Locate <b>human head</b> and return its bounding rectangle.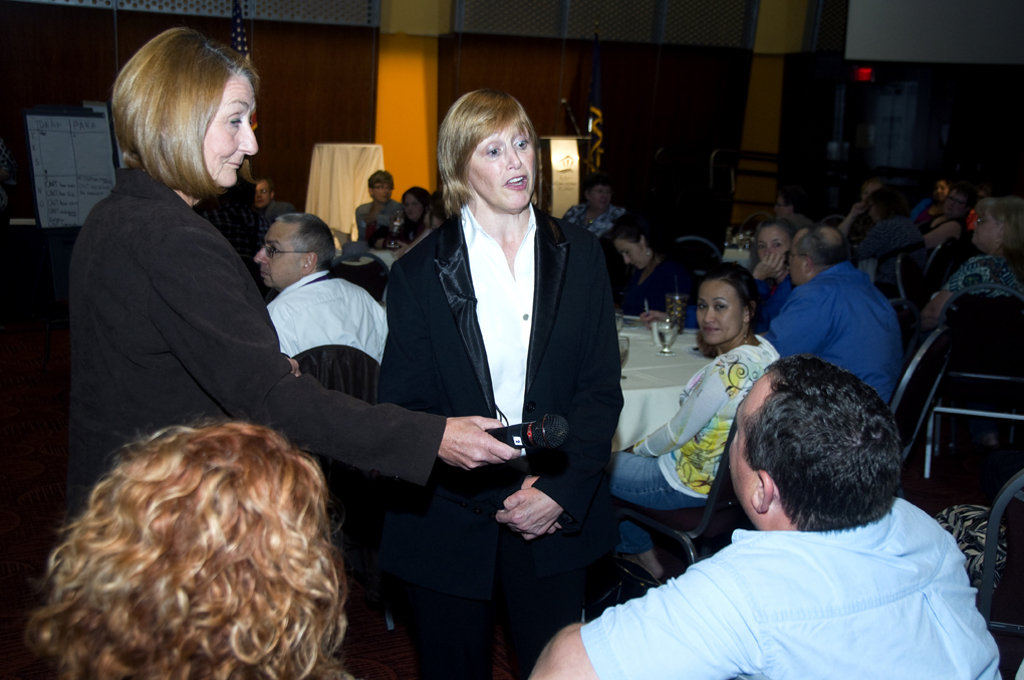
crop(440, 89, 539, 214).
